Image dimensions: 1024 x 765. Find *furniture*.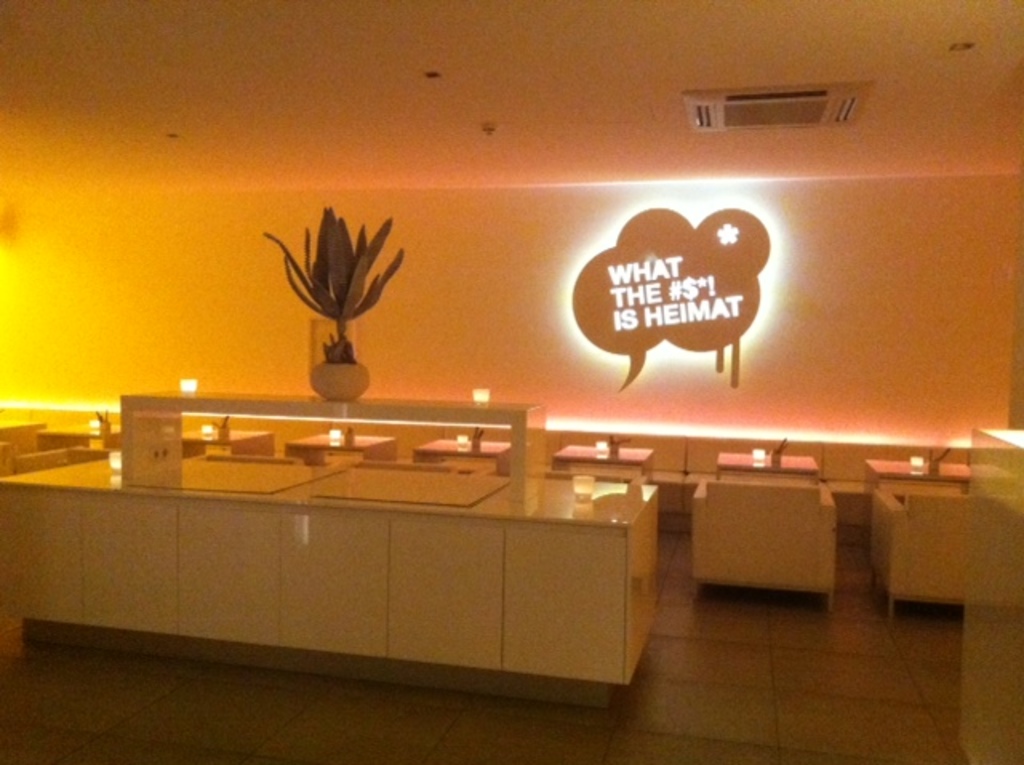
l=691, t=480, r=840, b=610.
